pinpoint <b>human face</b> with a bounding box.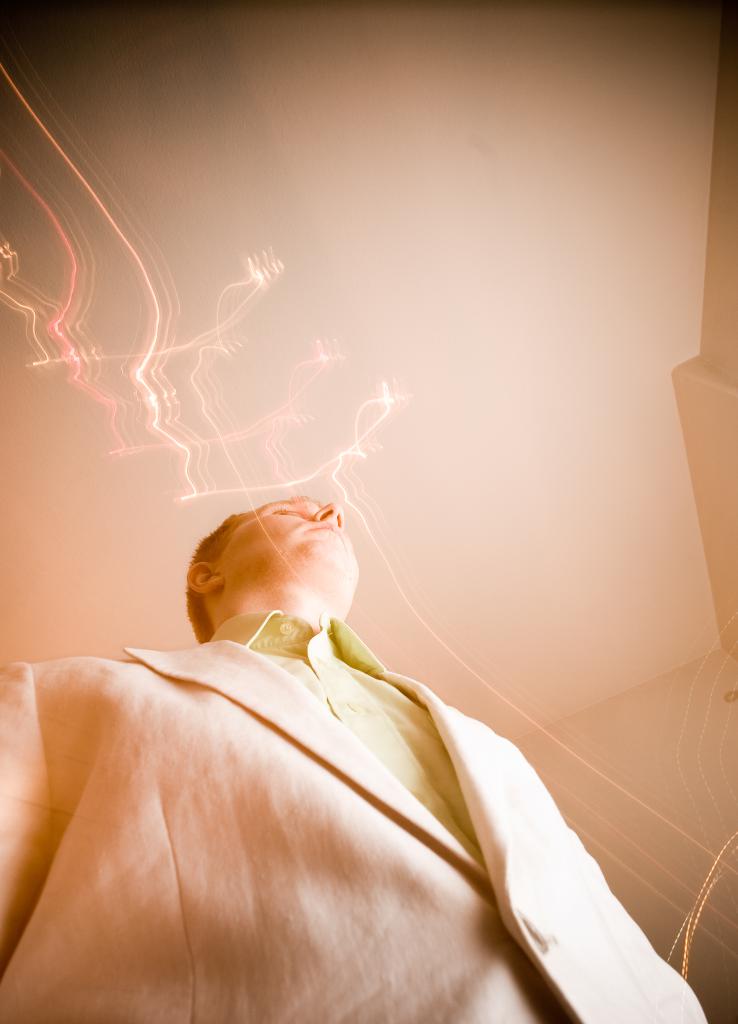
Rect(217, 489, 357, 591).
